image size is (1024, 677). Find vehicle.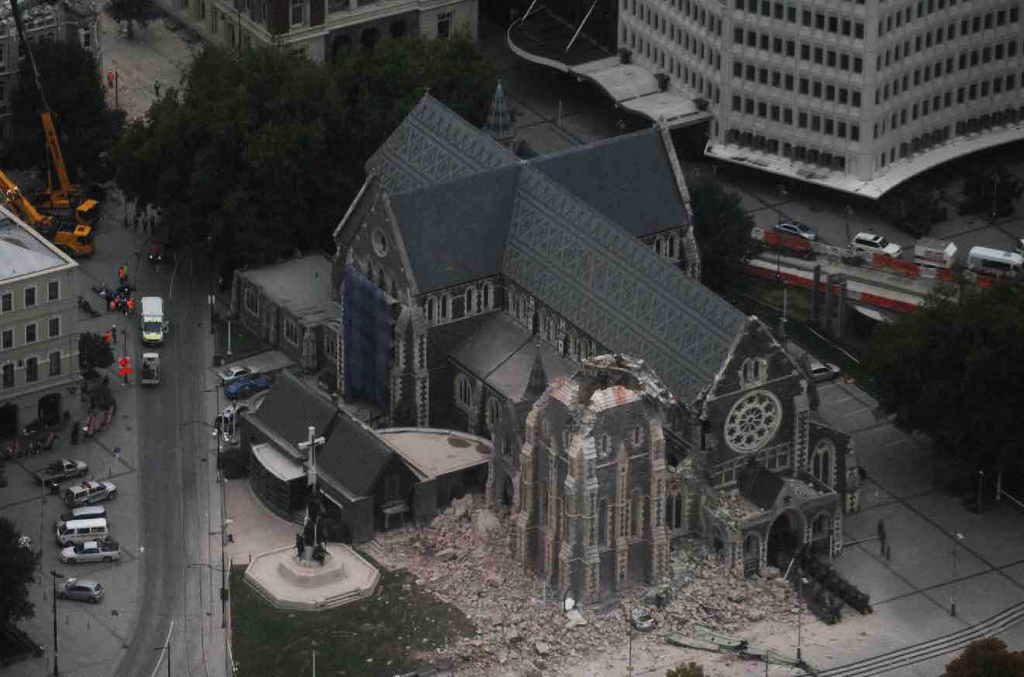
(x1=58, y1=579, x2=107, y2=606).
